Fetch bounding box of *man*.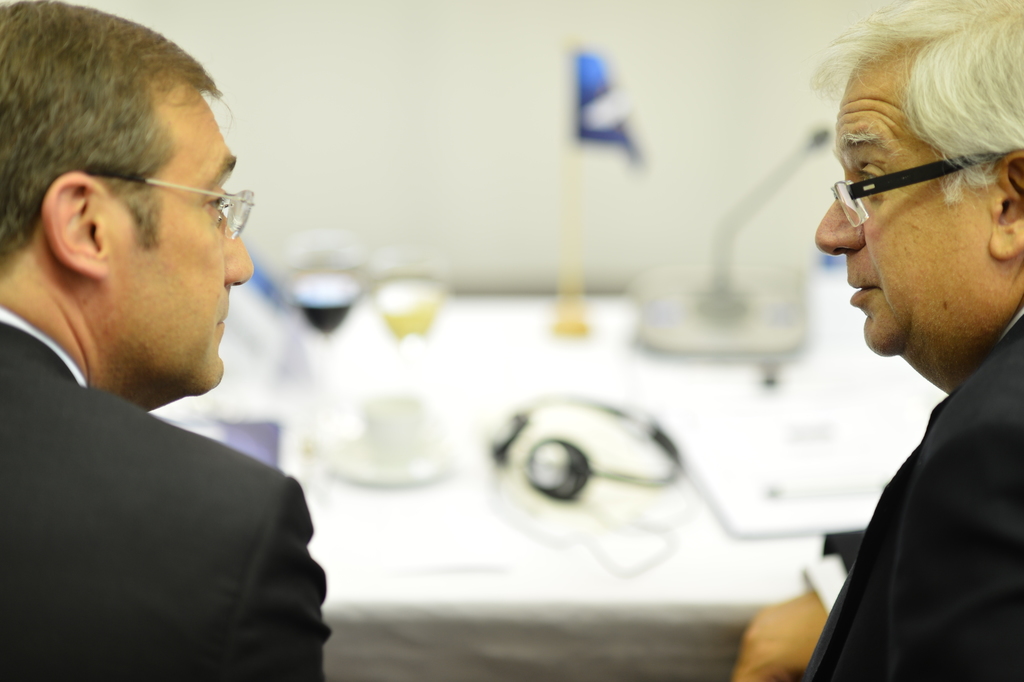
Bbox: region(737, 0, 1023, 681).
